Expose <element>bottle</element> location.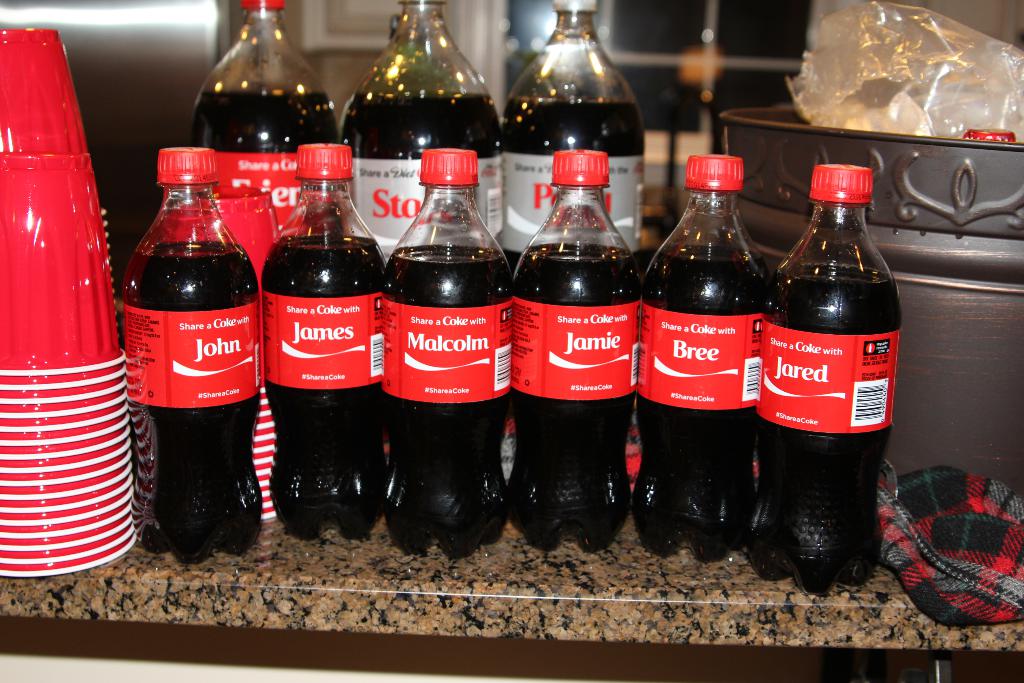
Exposed at rect(187, 1, 346, 527).
